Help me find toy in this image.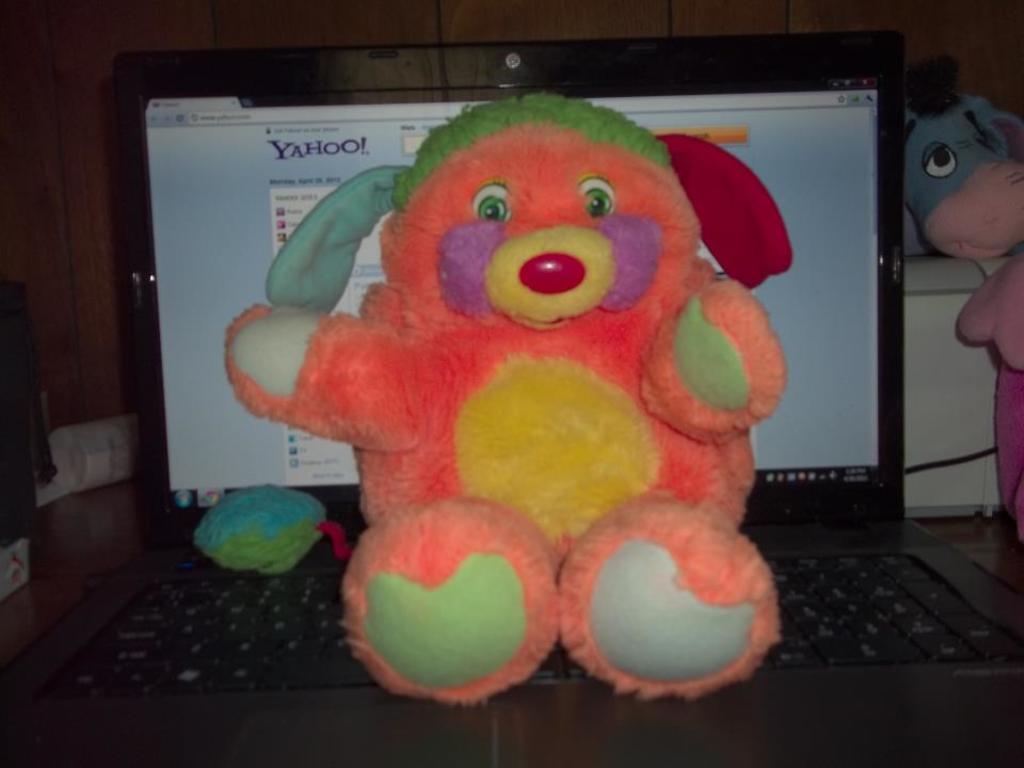
Found it: l=193, t=478, r=350, b=579.
